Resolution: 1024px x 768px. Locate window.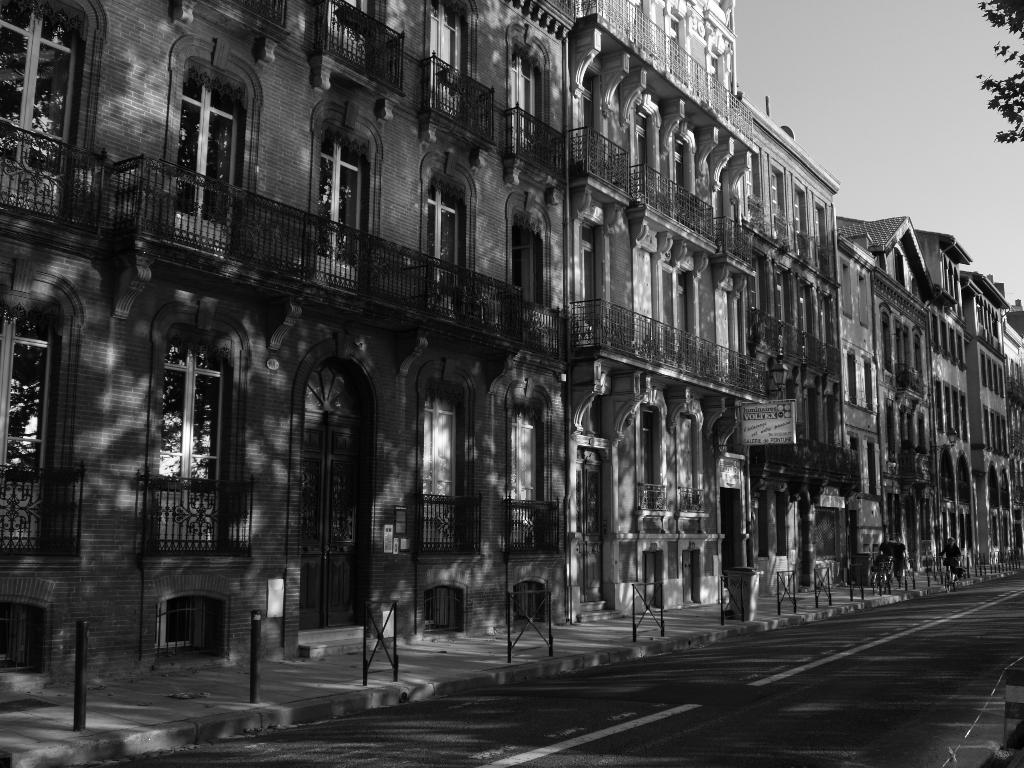
[x1=505, y1=56, x2=541, y2=149].
